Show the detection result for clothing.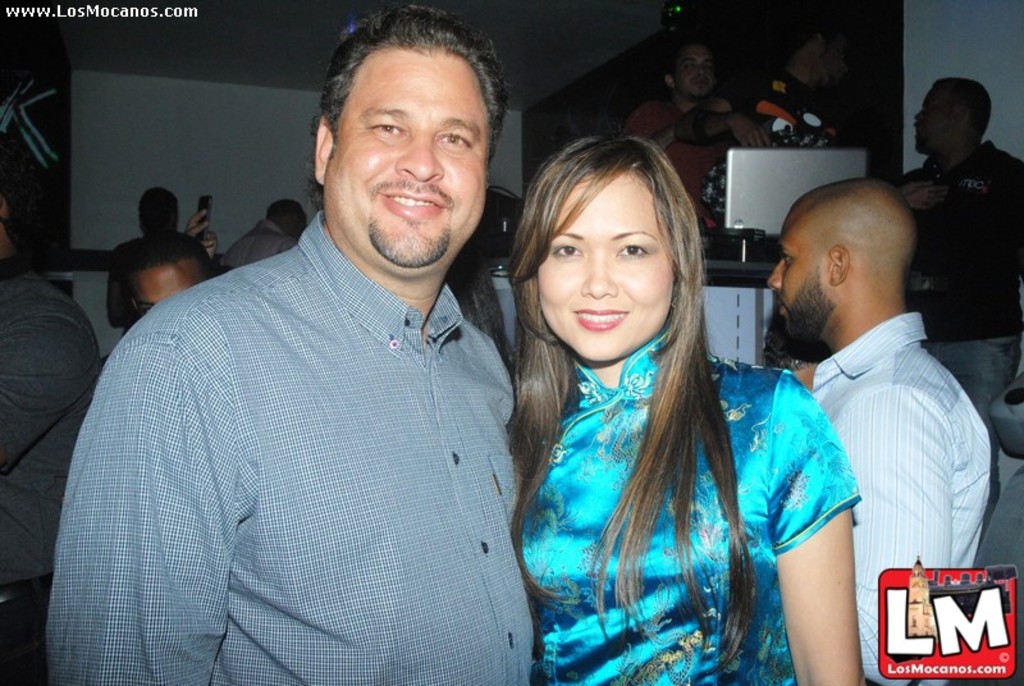
bbox=[508, 321, 861, 685].
